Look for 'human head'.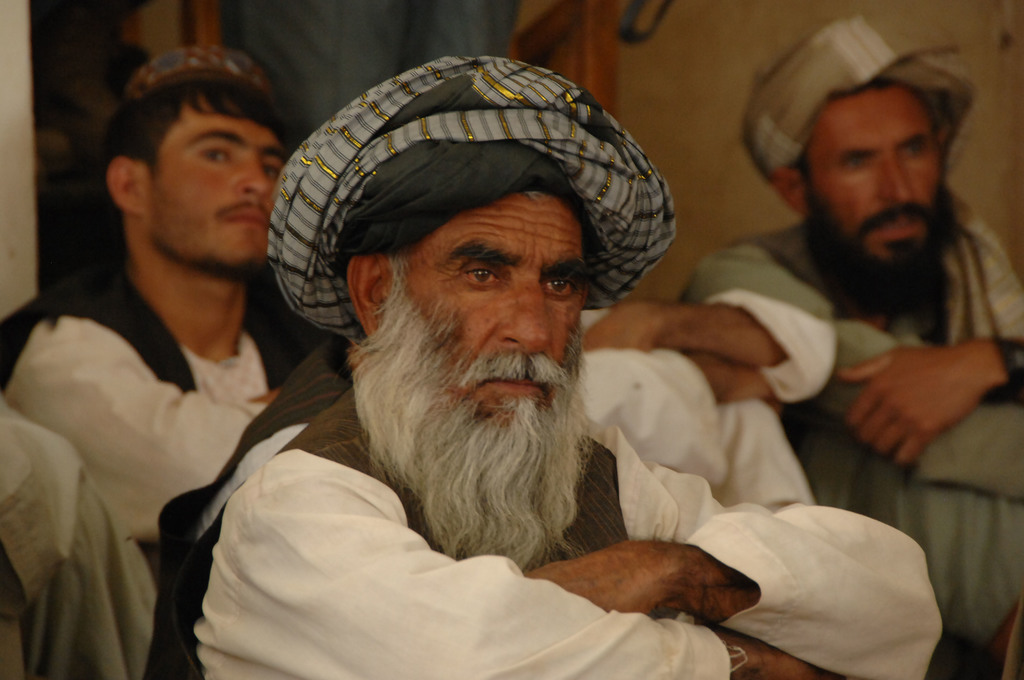
Found: pyautogui.locateOnScreen(101, 55, 277, 275).
